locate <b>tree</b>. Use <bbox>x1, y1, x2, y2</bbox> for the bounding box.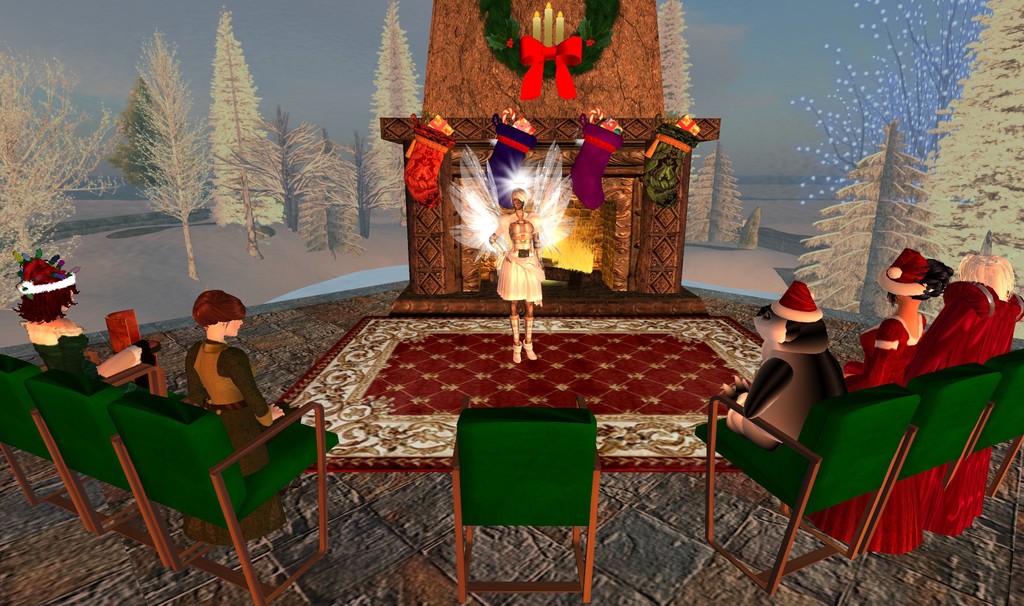
<bbox>178, 22, 269, 232</bbox>.
